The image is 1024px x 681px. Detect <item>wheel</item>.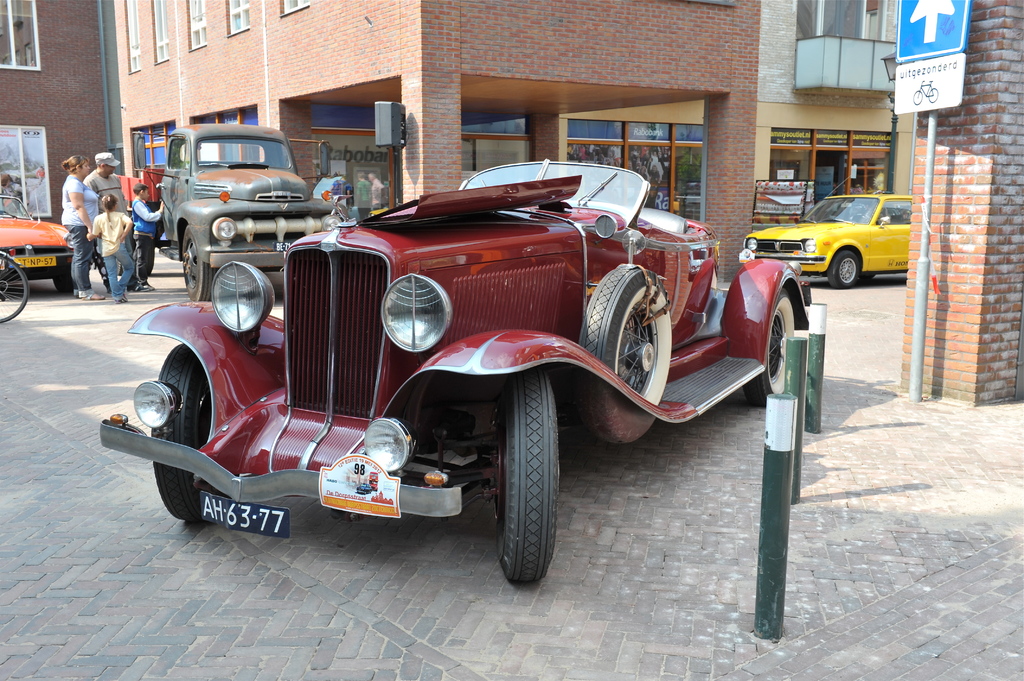
Detection: (left=52, top=260, right=84, bottom=295).
